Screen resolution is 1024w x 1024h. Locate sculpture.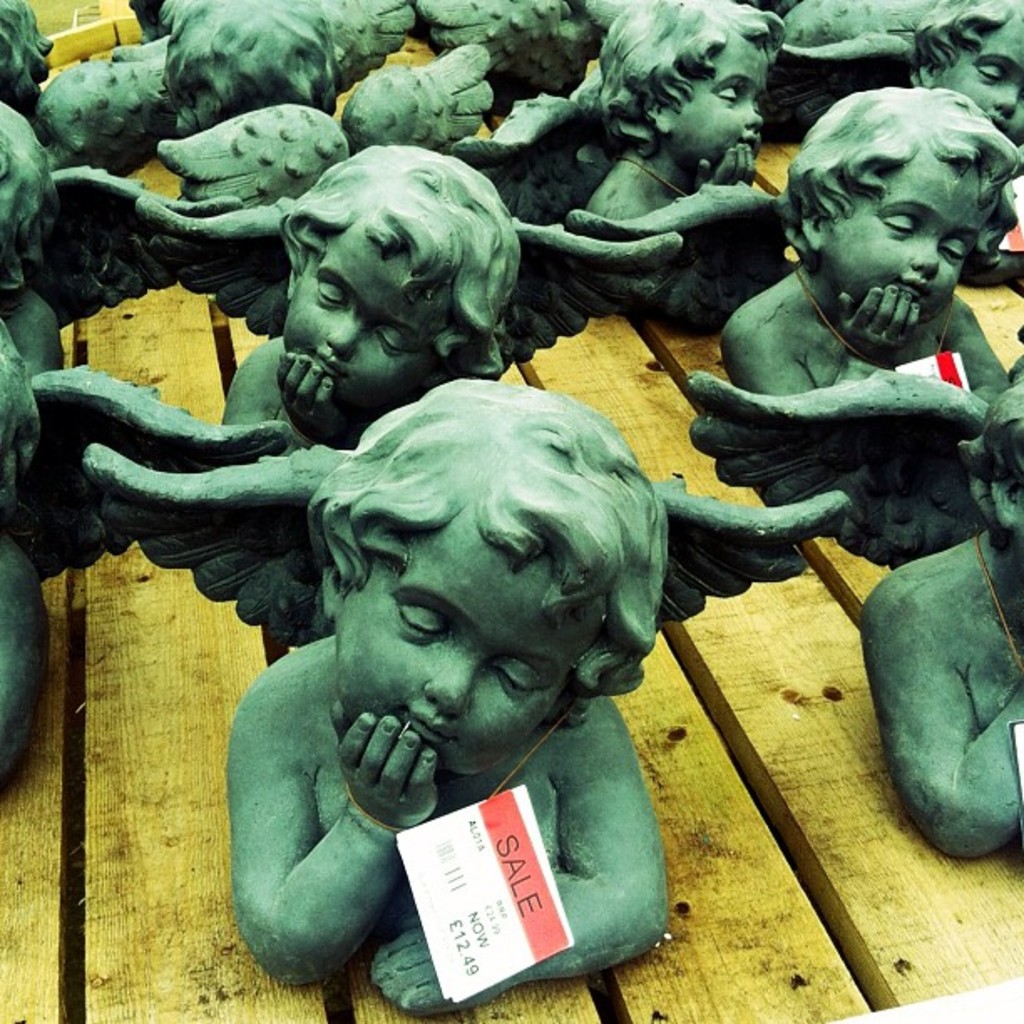
Rect(0, 0, 169, 176).
